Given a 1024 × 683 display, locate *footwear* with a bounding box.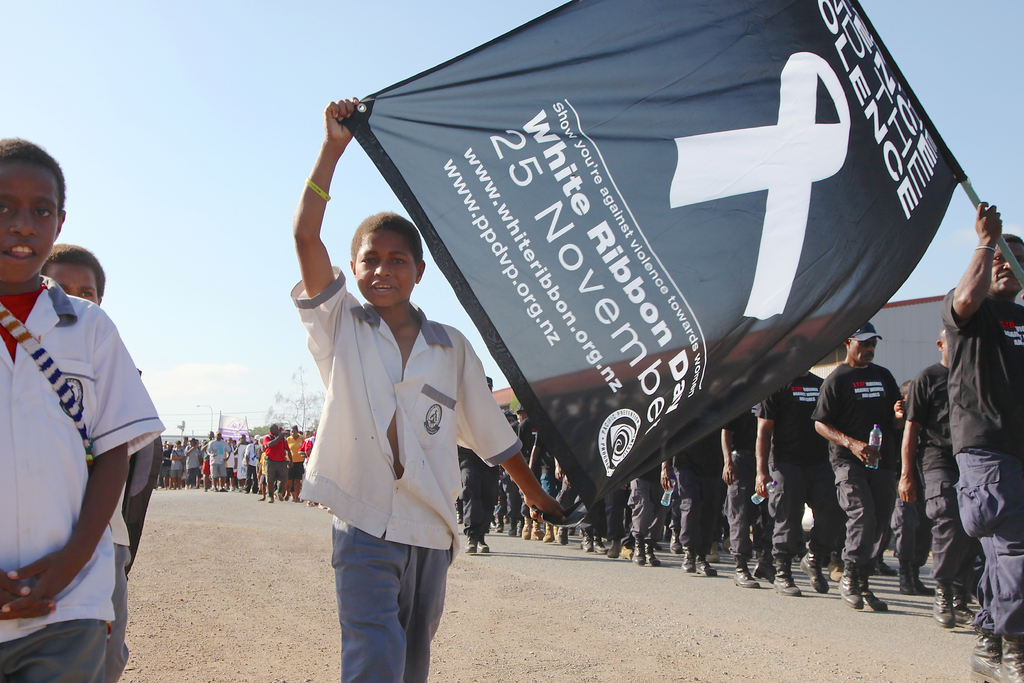
Located: bbox=[307, 498, 316, 503].
